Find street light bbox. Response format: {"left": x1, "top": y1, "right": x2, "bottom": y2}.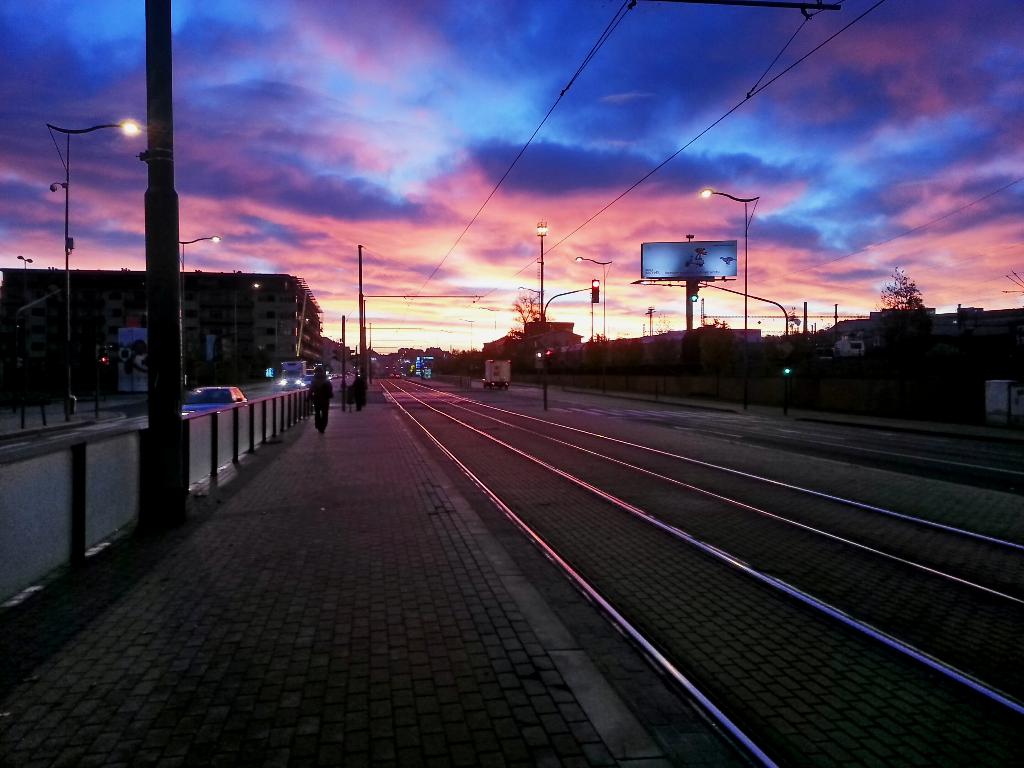
{"left": 479, "top": 307, "right": 499, "bottom": 340}.
